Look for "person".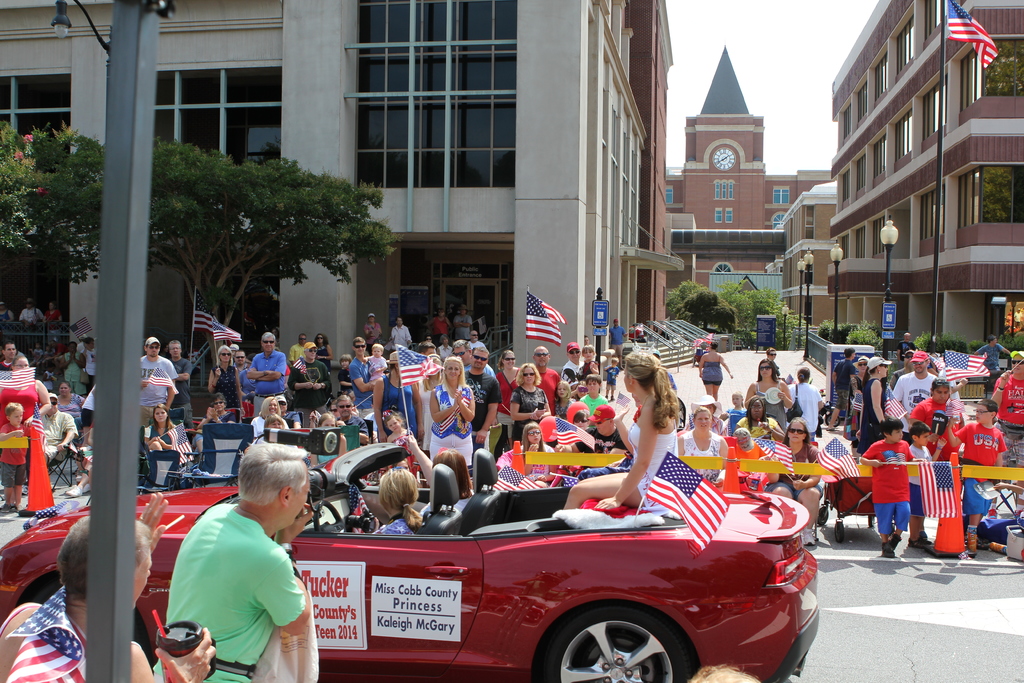
Found: (x1=366, y1=470, x2=429, y2=532).
